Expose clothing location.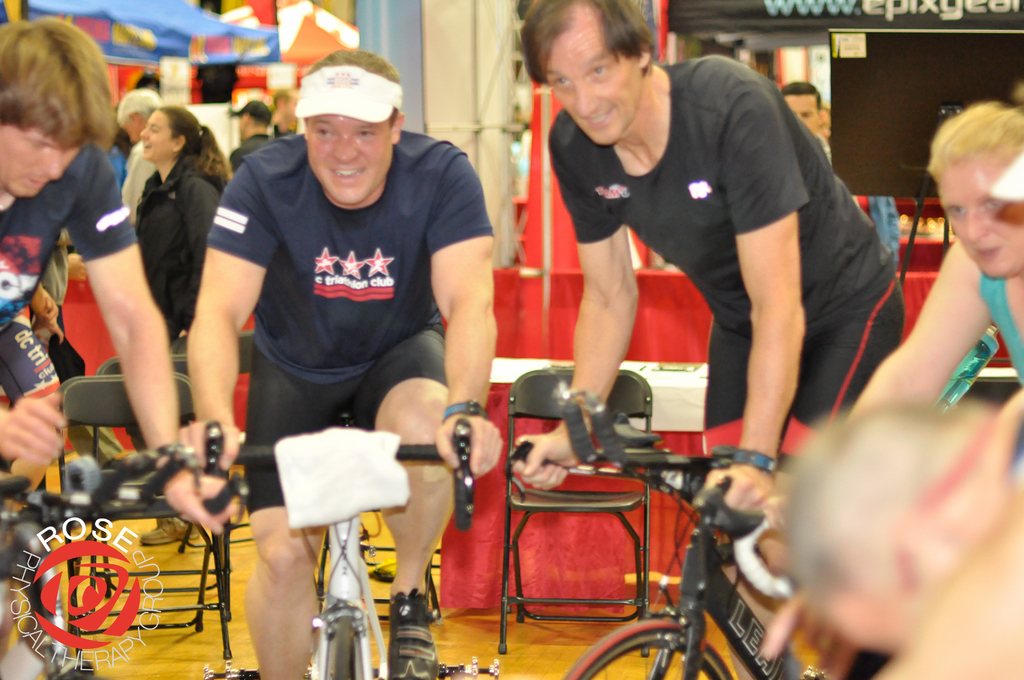
Exposed at [x1=0, y1=140, x2=139, y2=398].
